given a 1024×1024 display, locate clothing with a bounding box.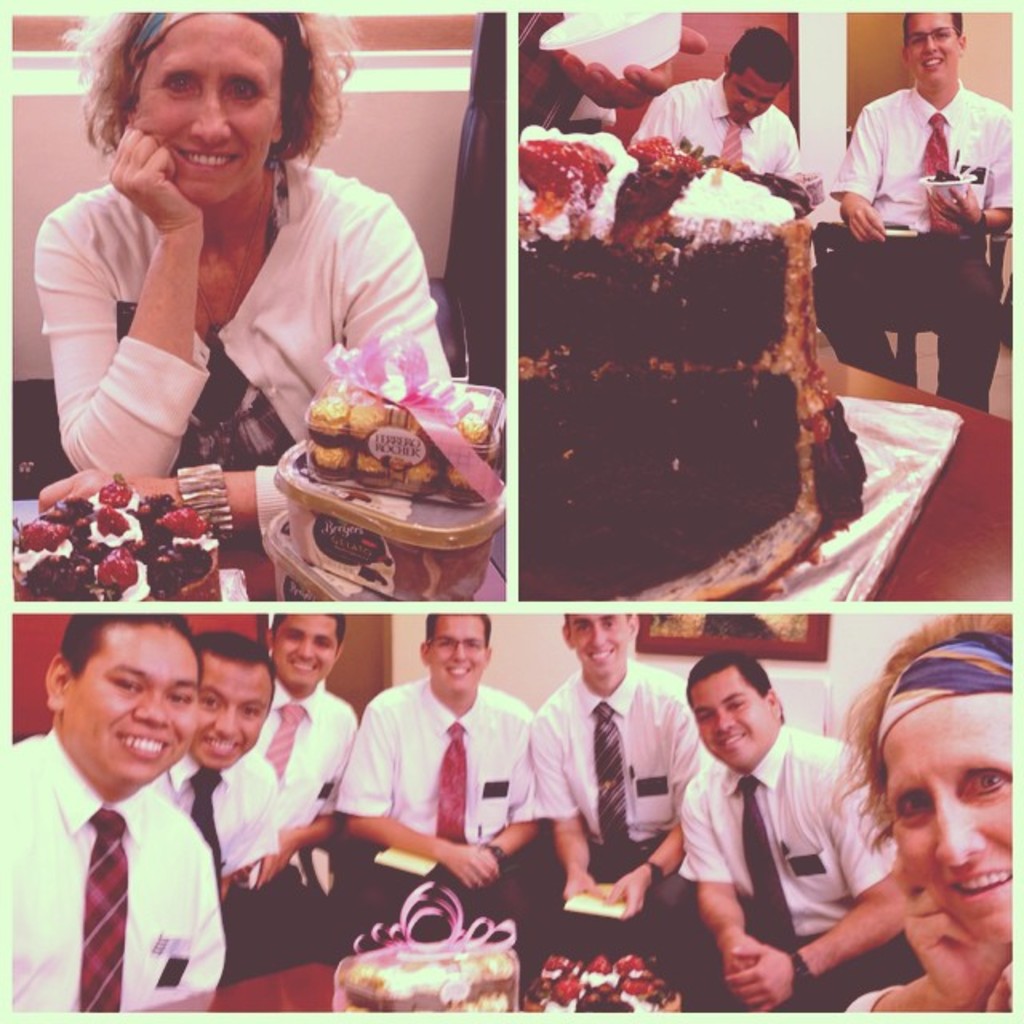
Located: [808, 222, 1013, 411].
